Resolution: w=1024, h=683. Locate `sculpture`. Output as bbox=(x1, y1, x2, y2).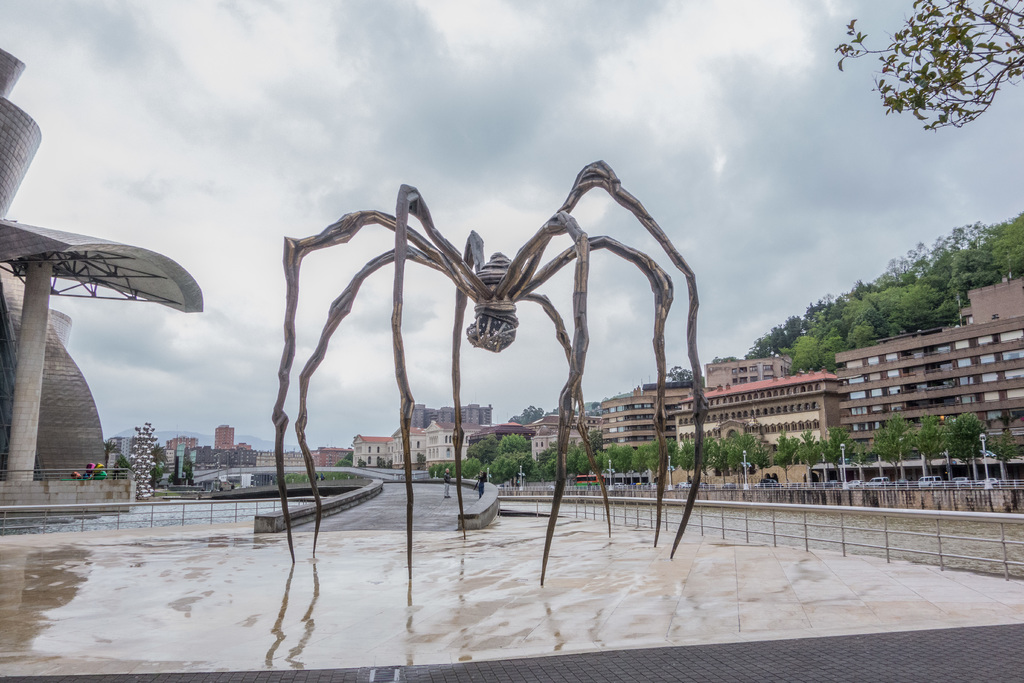
bbox=(269, 159, 717, 589).
